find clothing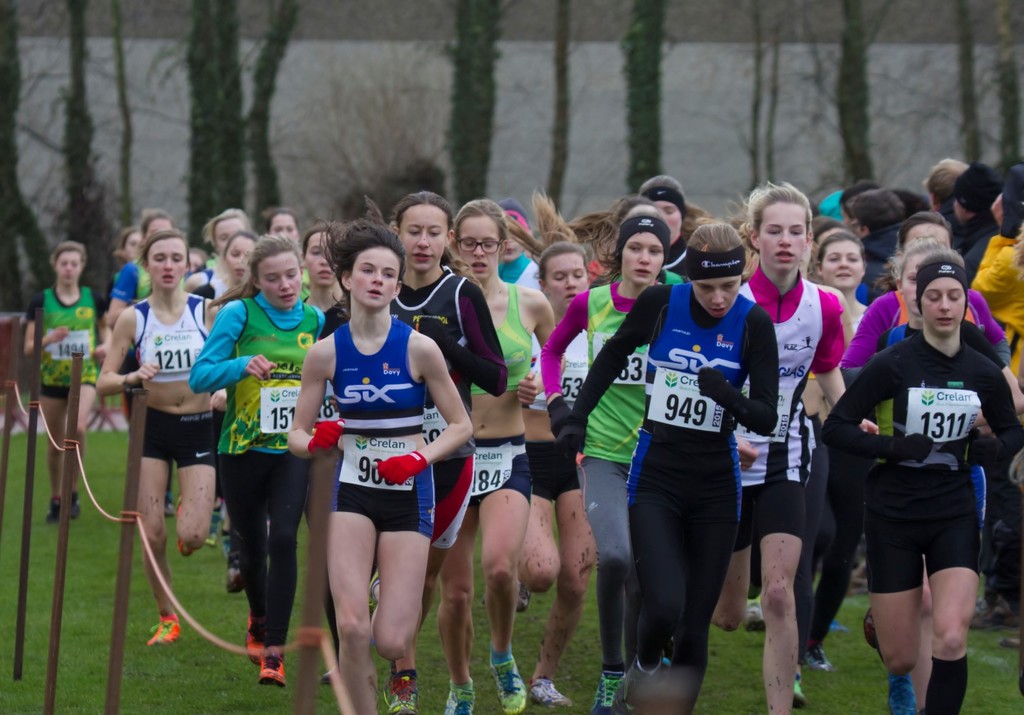
730,270,844,557
